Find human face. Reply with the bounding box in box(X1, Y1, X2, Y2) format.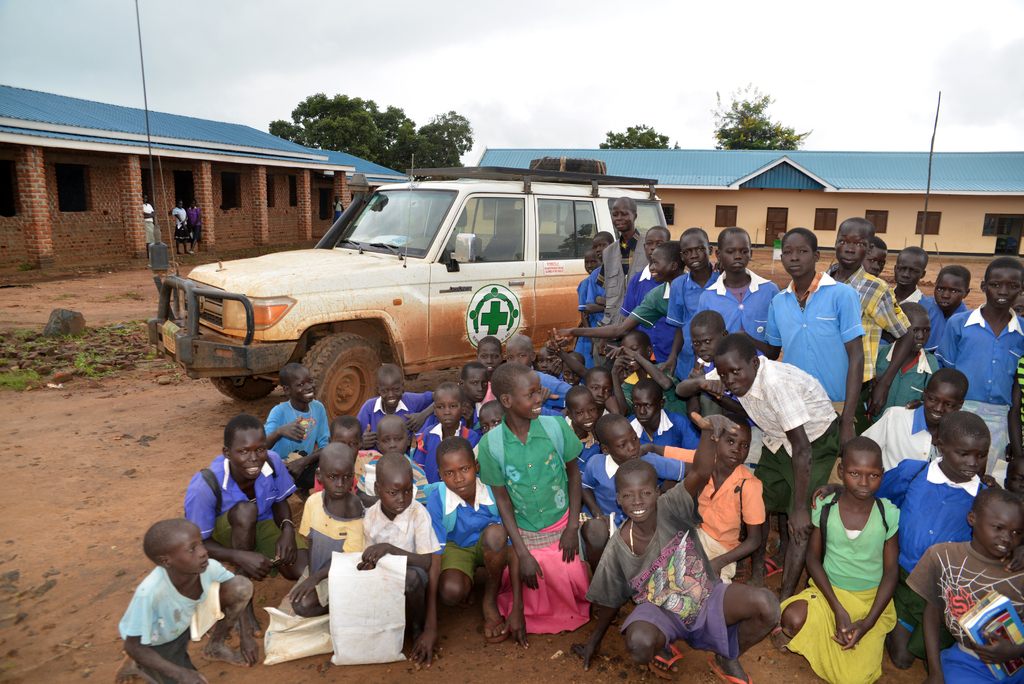
box(619, 468, 660, 523).
